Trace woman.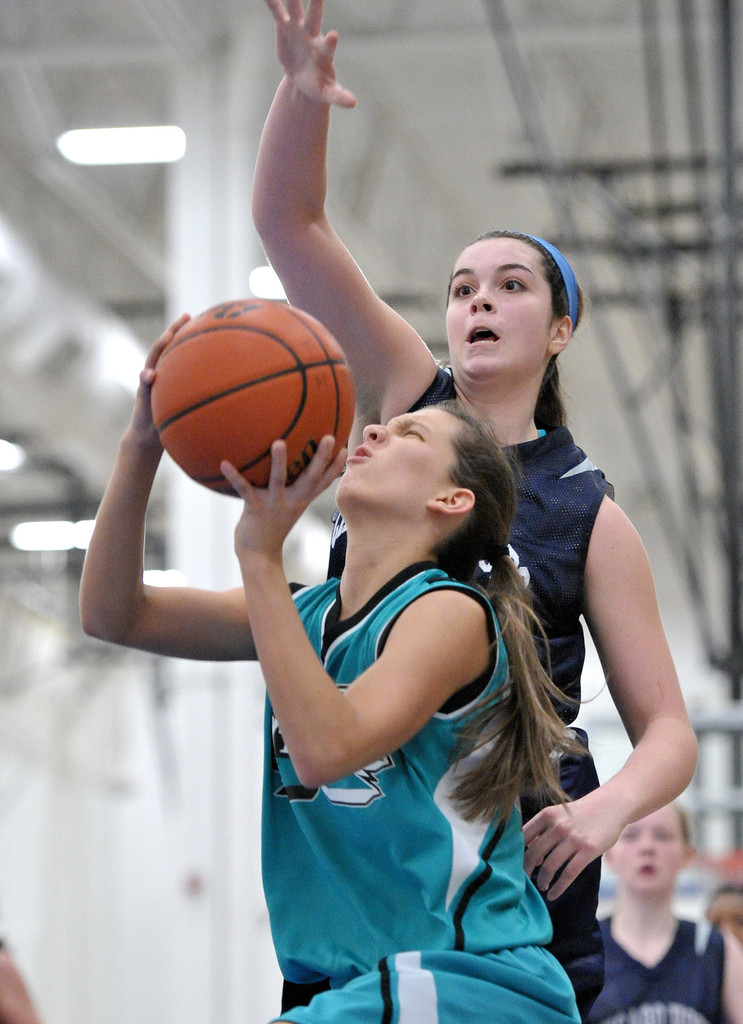
Traced to [71, 305, 600, 1023].
